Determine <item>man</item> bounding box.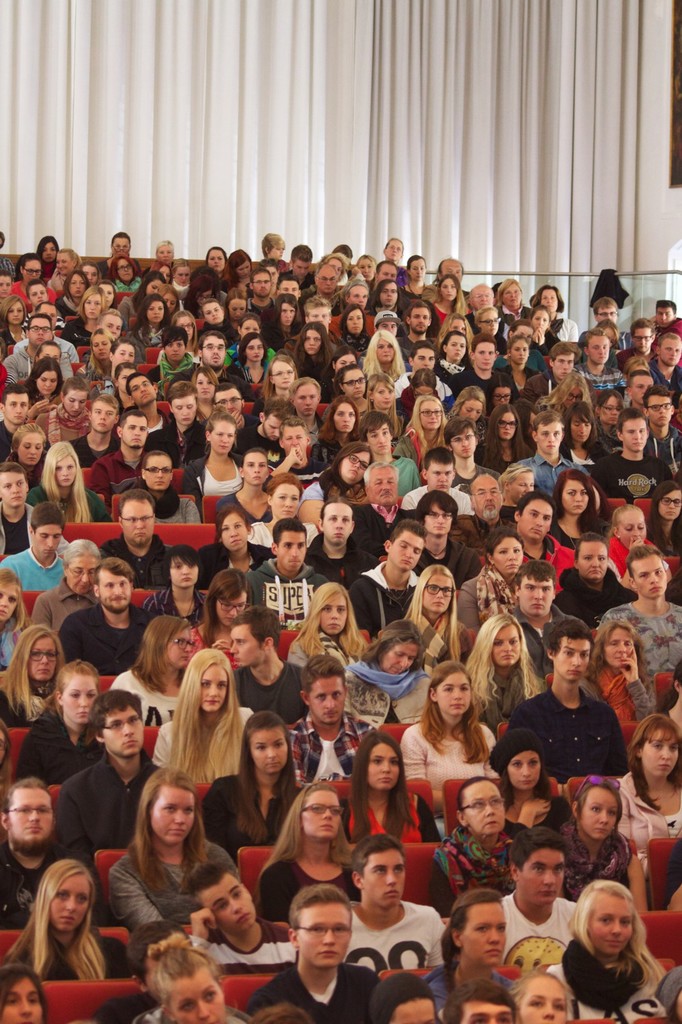
Determined: region(186, 864, 302, 970).
